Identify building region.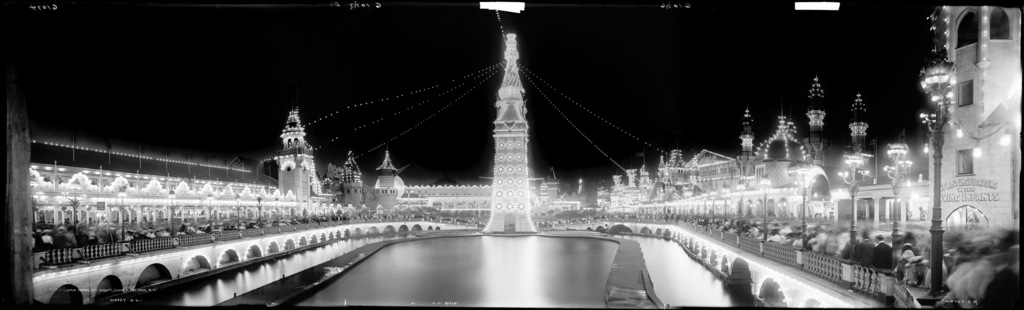
Region: x1=31 y1=110 x2=362 y2=263.
